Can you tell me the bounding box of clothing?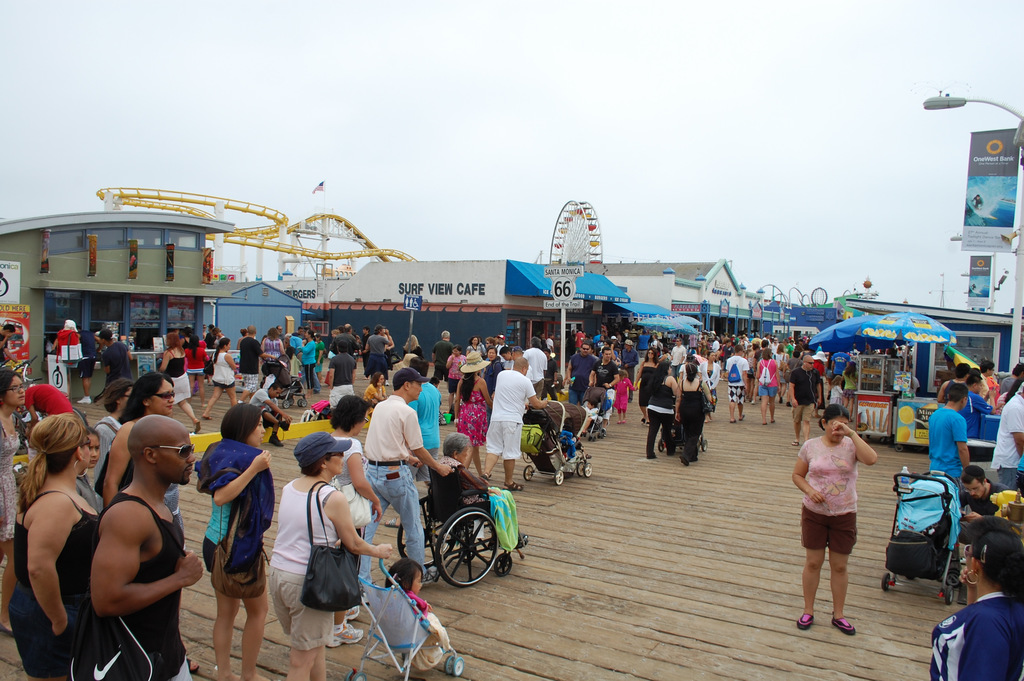
l=180, t=340, r=201, b=377.
